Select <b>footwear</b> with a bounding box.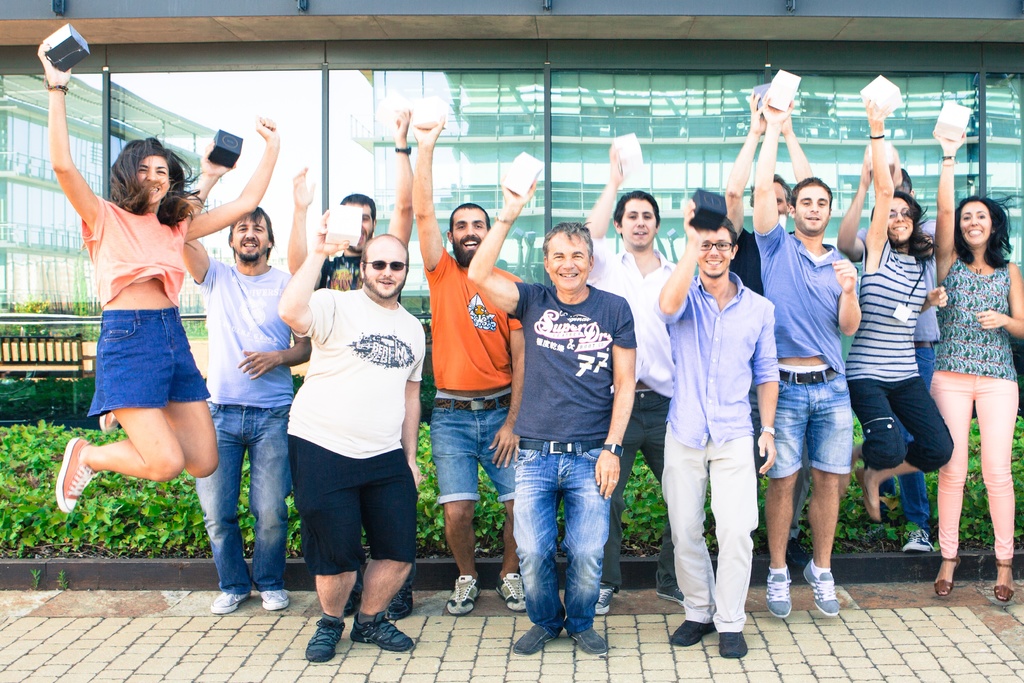
<region>687, 602, 757, 661</region>.
